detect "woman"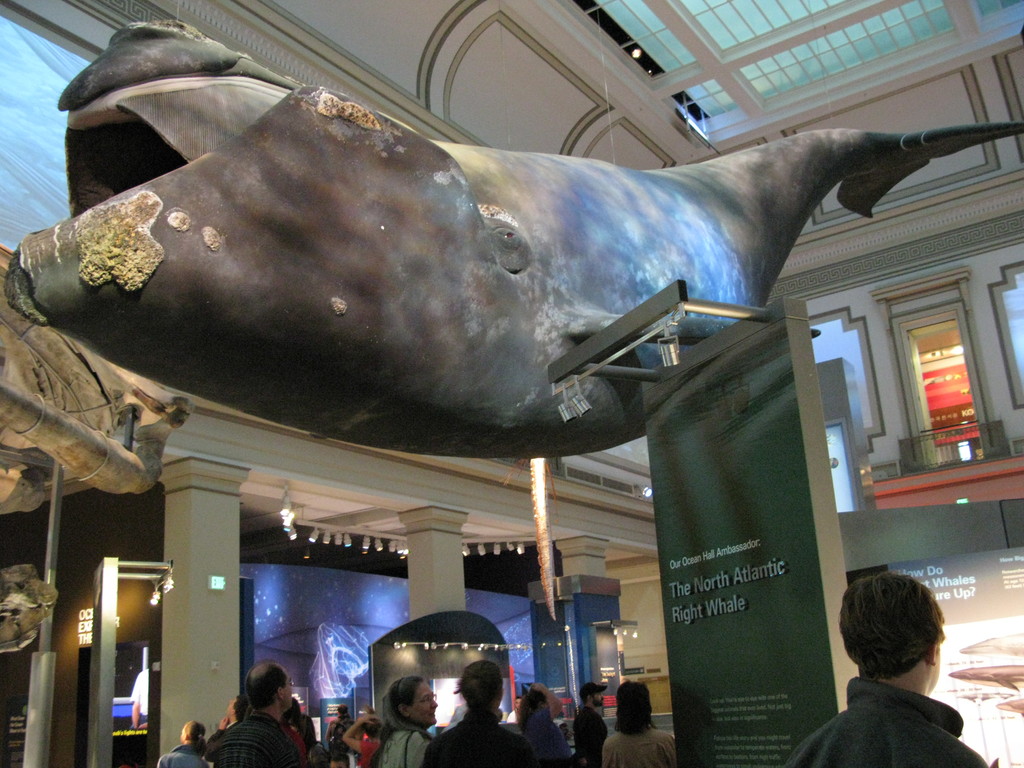
333:716:384:767
